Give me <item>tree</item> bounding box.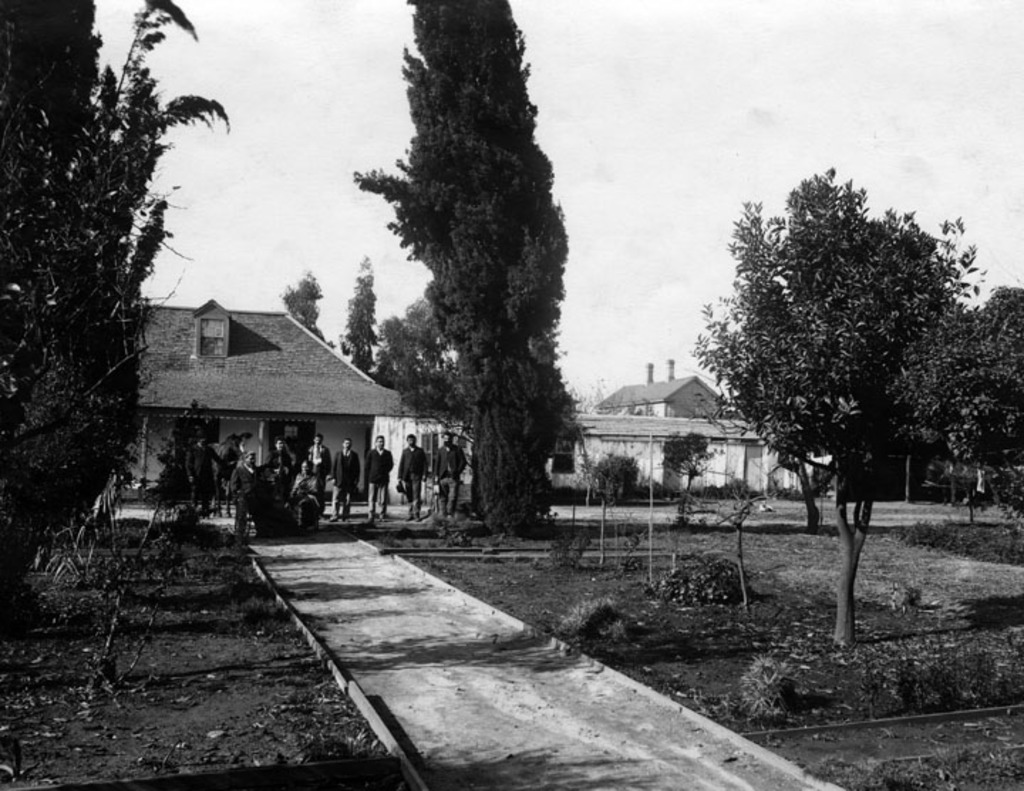
(left=3, top=0, right=239, bottom=605).
